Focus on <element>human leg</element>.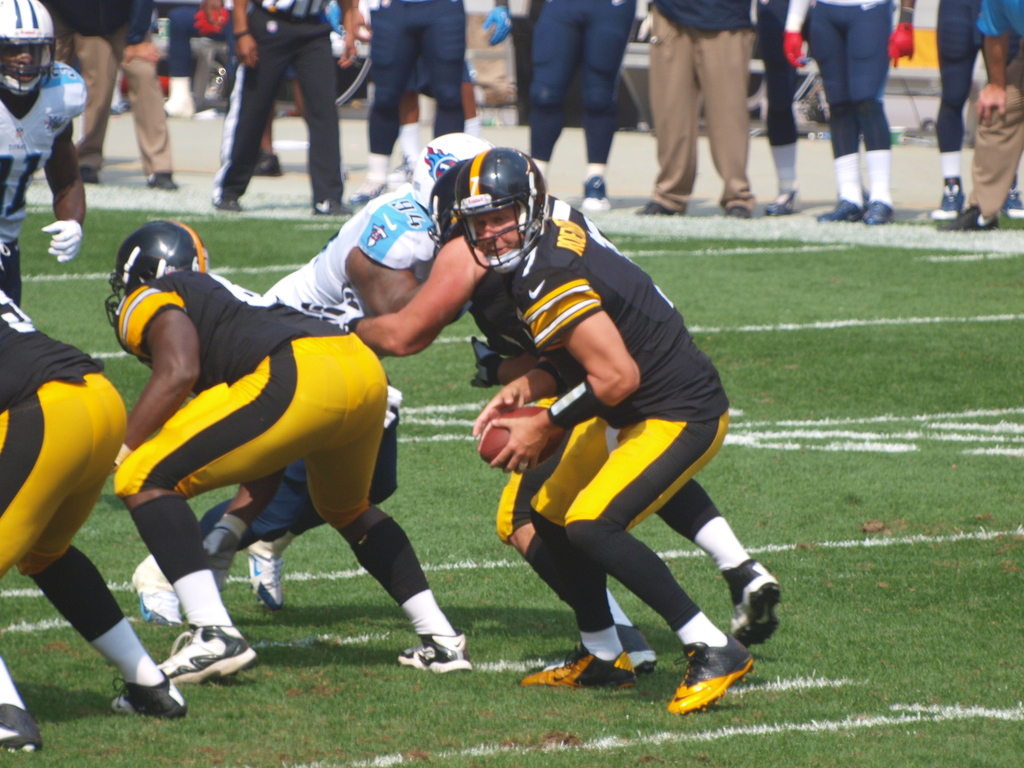
Focused at box=[0, 384, 111, 746].
